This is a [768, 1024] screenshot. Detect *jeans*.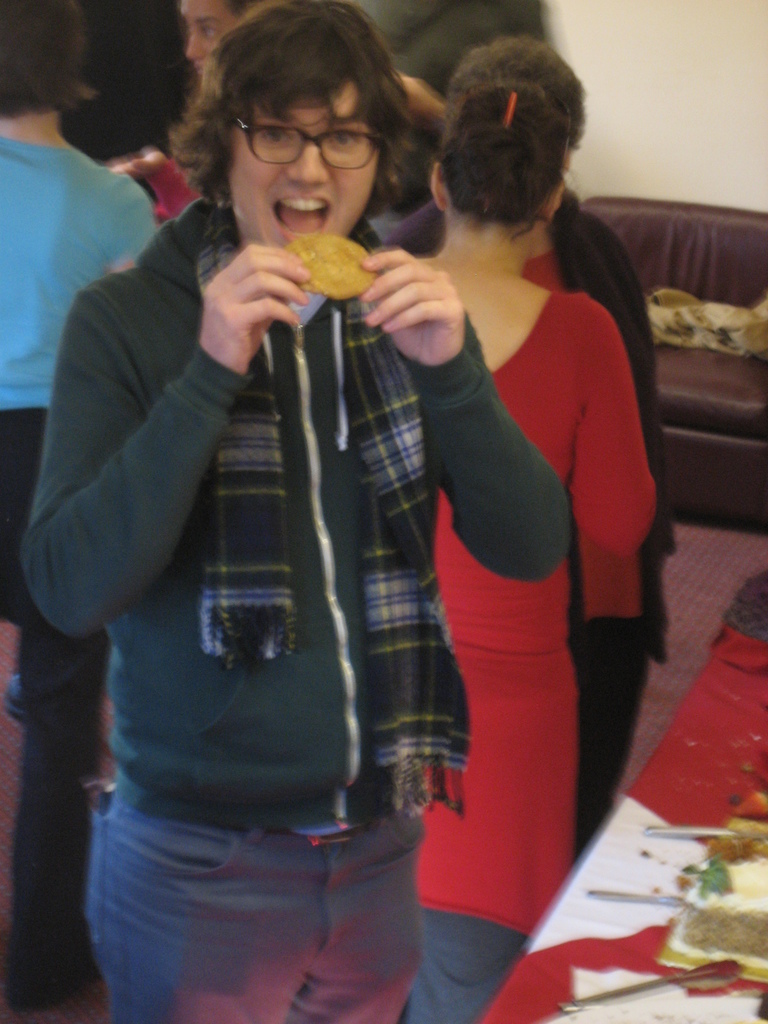
[x1=78, y1=787, x2=430, y2=1023].
